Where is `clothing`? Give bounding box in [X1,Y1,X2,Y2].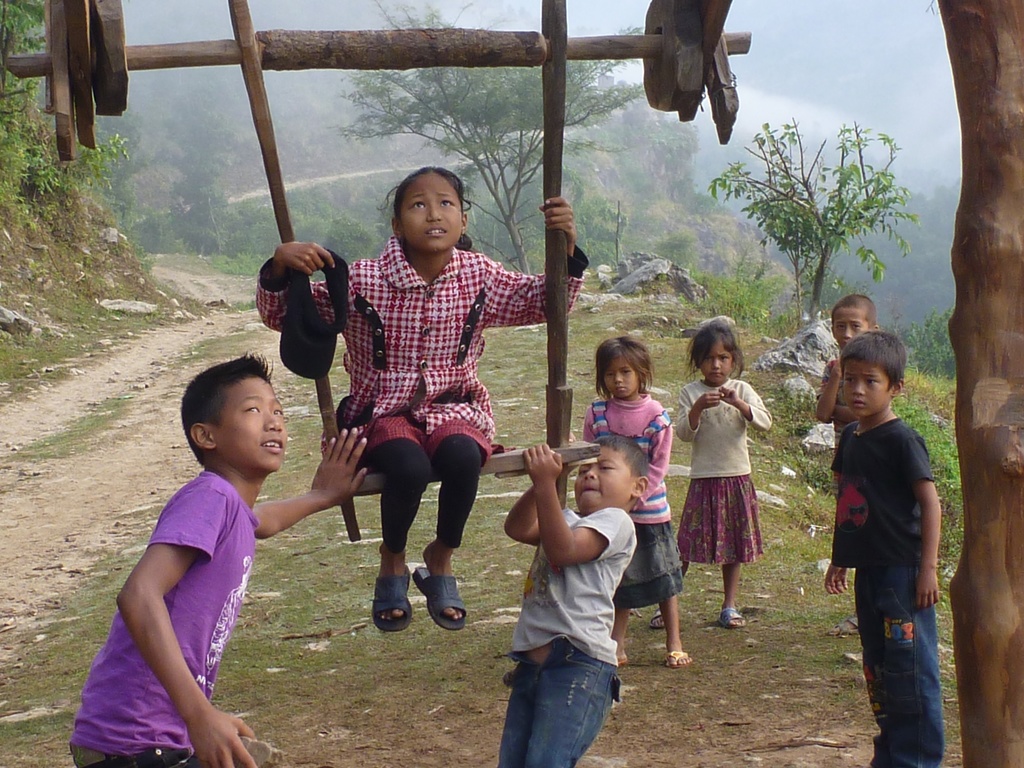
[829,417,945,767].
